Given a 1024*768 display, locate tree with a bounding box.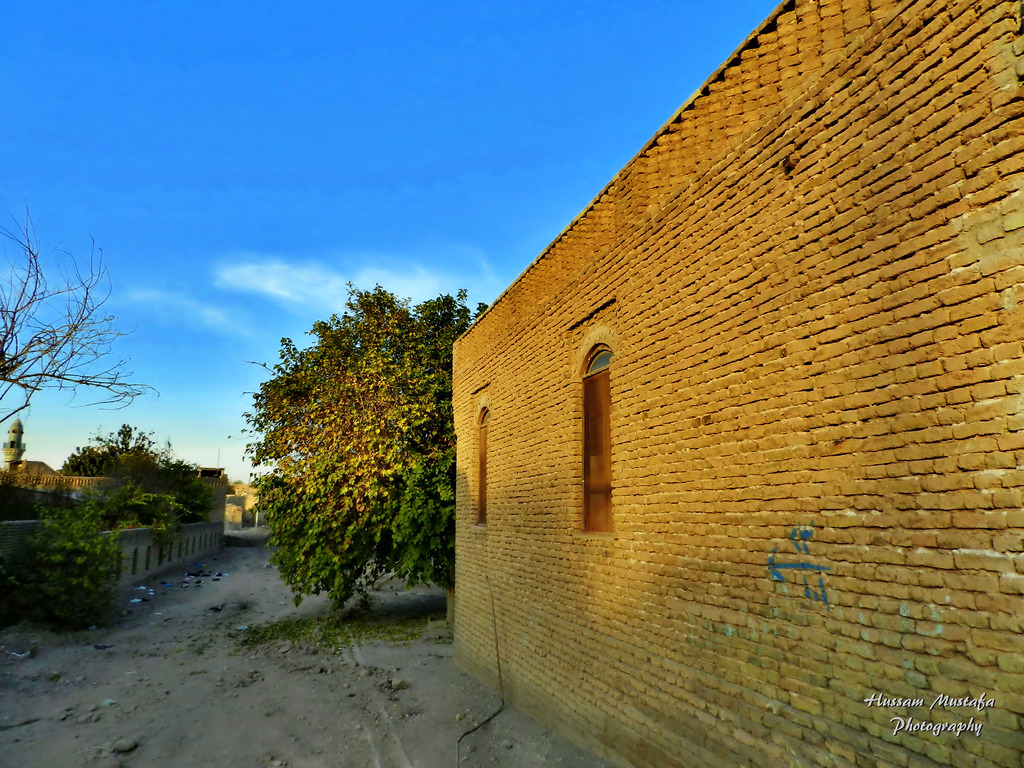
Located: <bbox>46, 417, 195, 505</bbox>.
